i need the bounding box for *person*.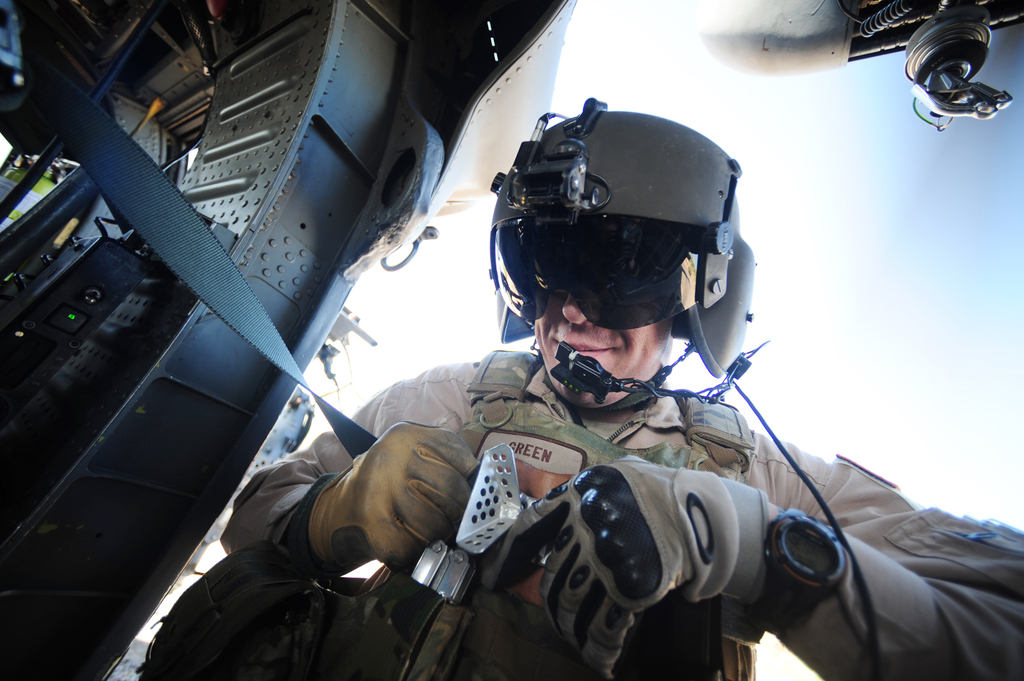
Here it is: locate(258, 147, 888, 680).
